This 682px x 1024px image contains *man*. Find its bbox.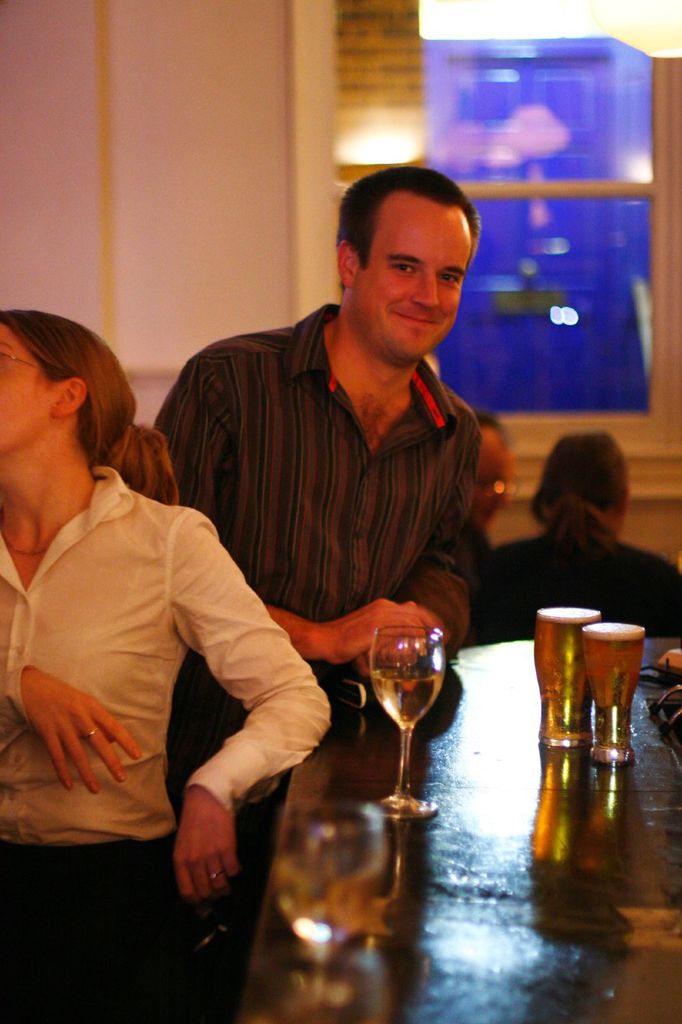
(left=119, top=188, right=526, bottom=897).
